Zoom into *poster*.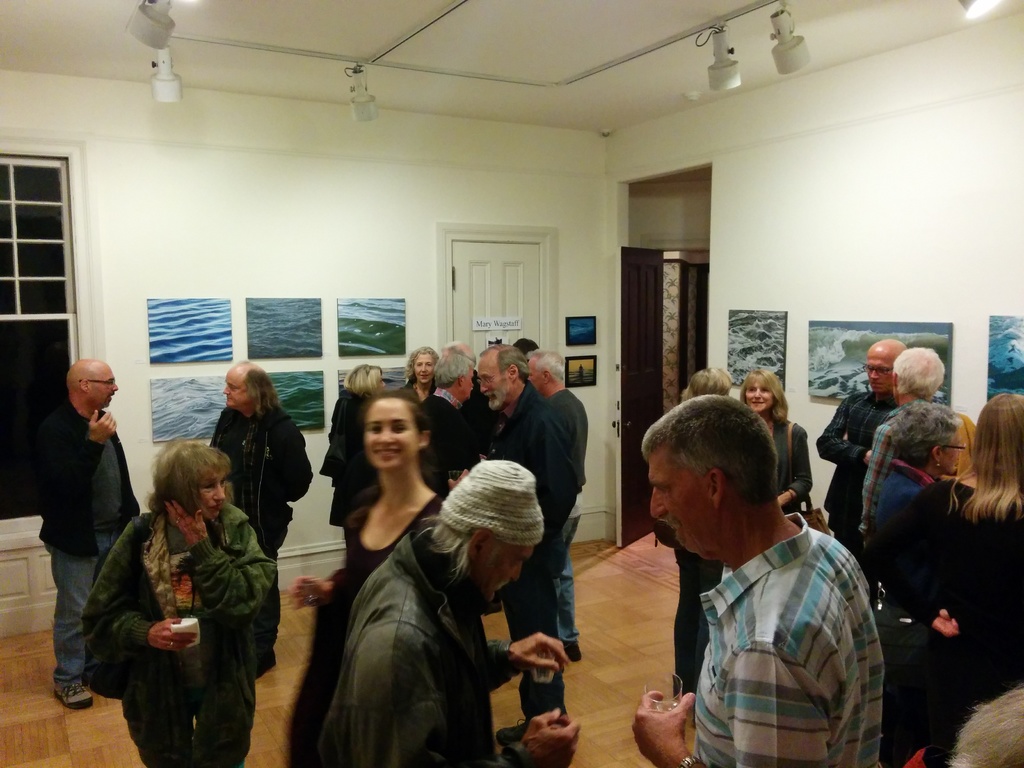
Zoom target: rect(247, 298, 323, 358).
